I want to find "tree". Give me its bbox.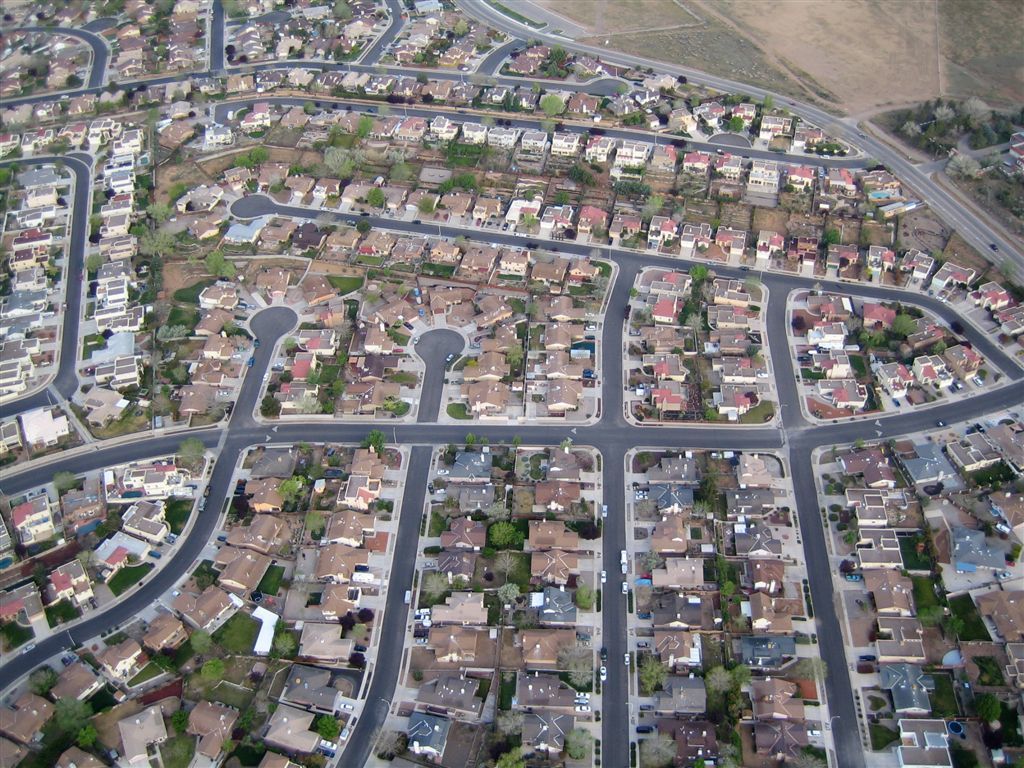
crop(507, 345, 522, 372).
